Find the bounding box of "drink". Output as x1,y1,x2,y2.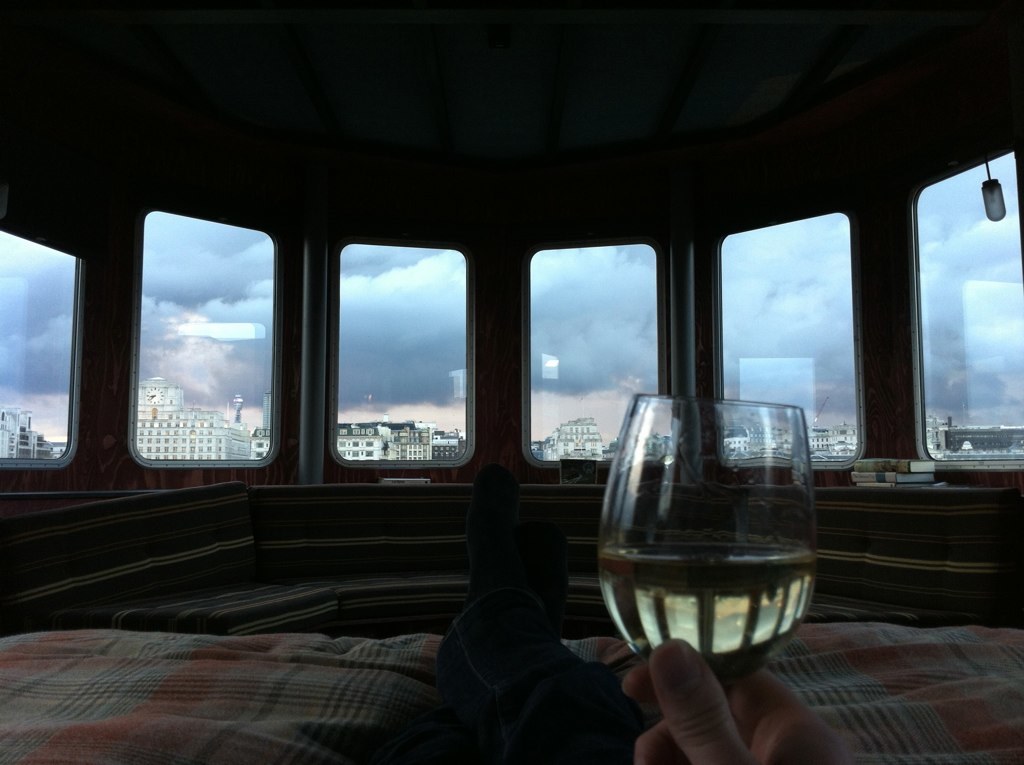
606,408,817,744.
